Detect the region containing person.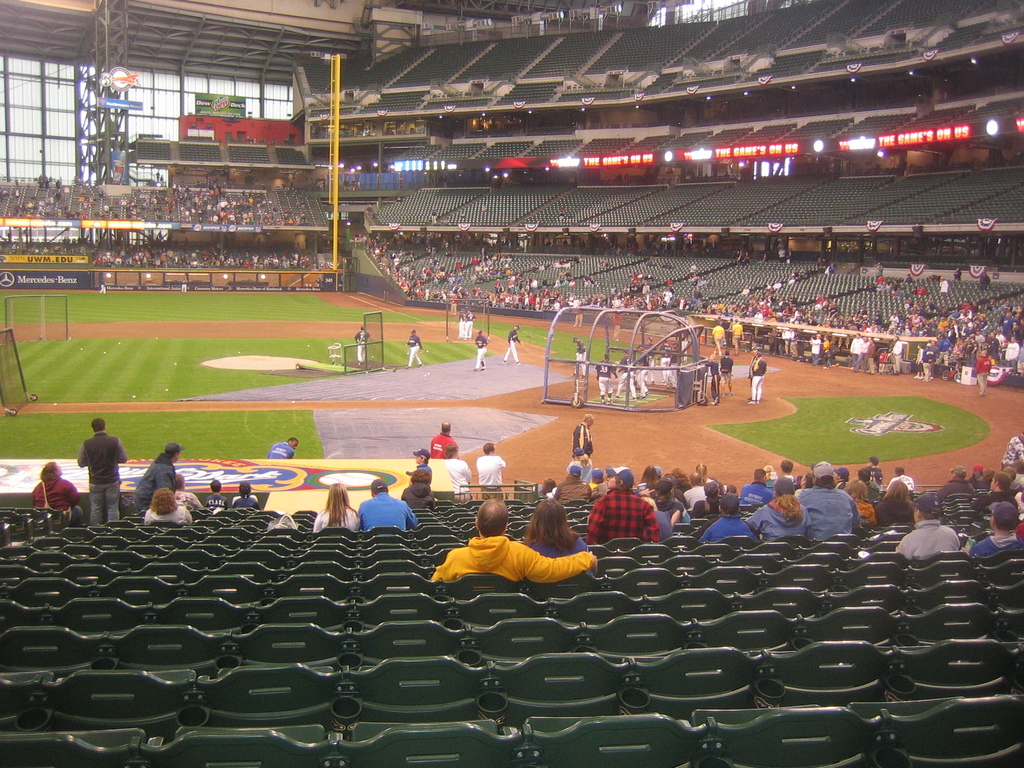
[x1=559, y1=474, x2=593, y2=500].
